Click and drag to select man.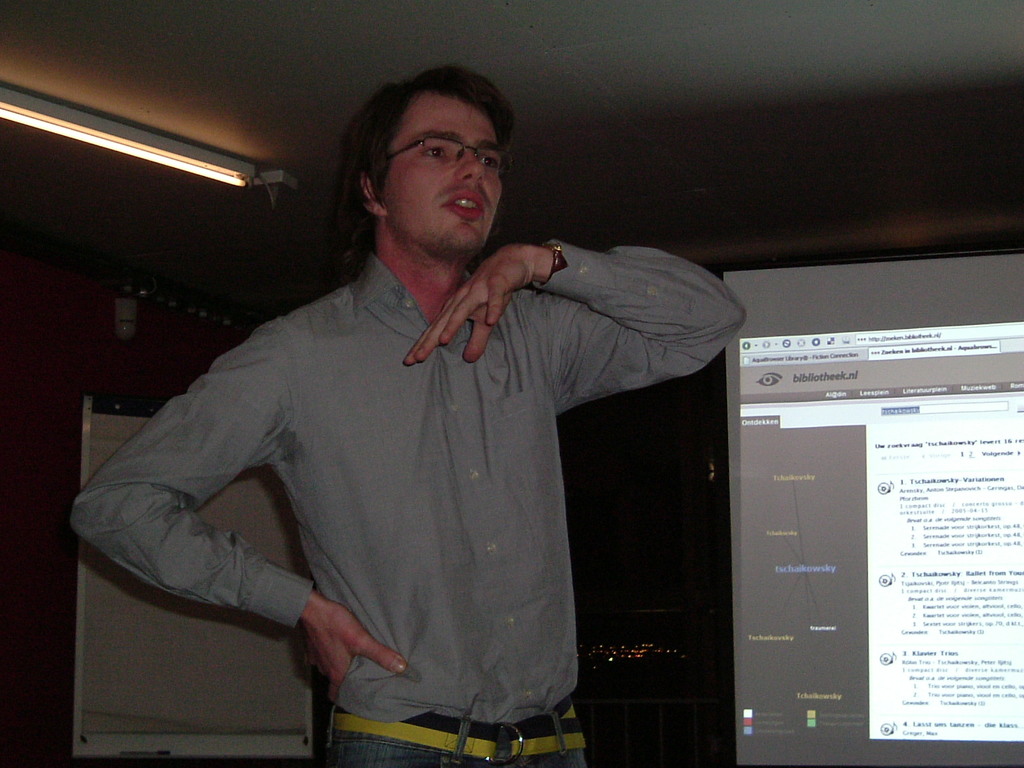
Selection: (x1=86, y1=65, x2=756, y2=744).
